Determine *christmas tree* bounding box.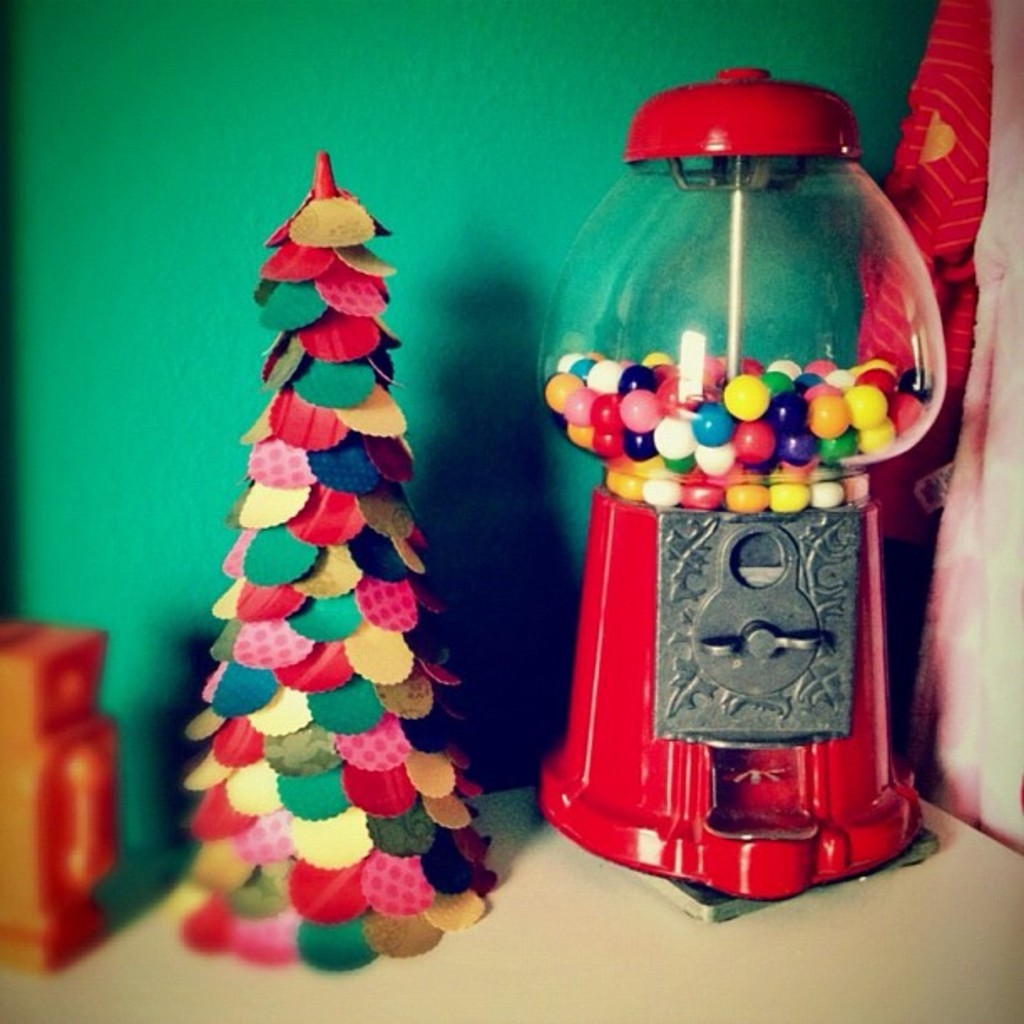
Determined: (159,141,509,975).
